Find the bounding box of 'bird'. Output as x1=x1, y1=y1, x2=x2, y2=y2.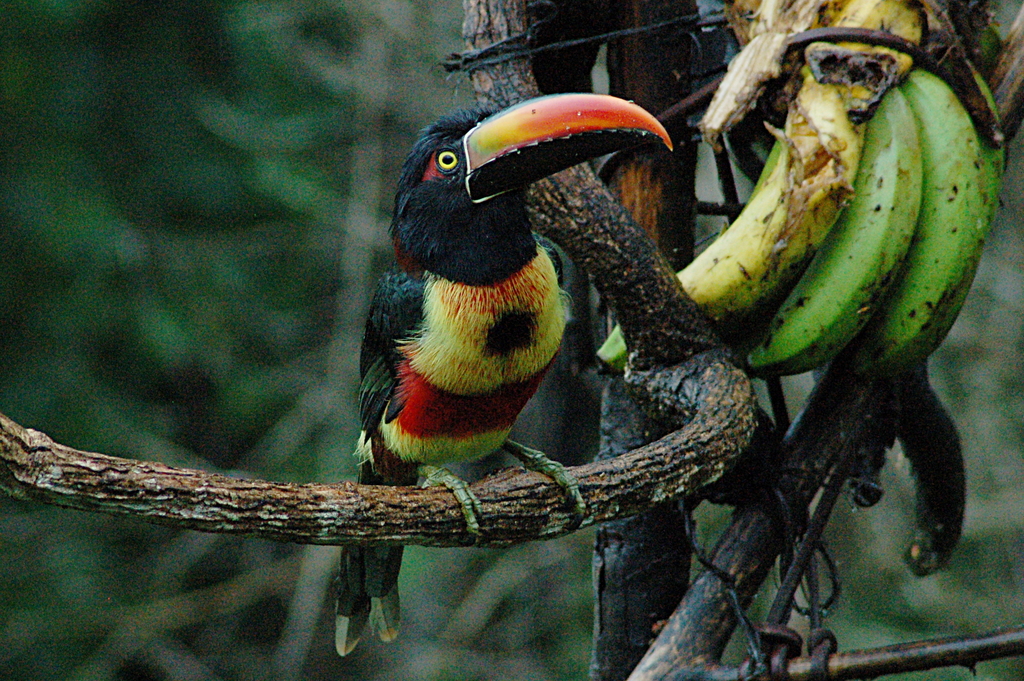
x1=332, y1=86, x2=627, y2=636.
